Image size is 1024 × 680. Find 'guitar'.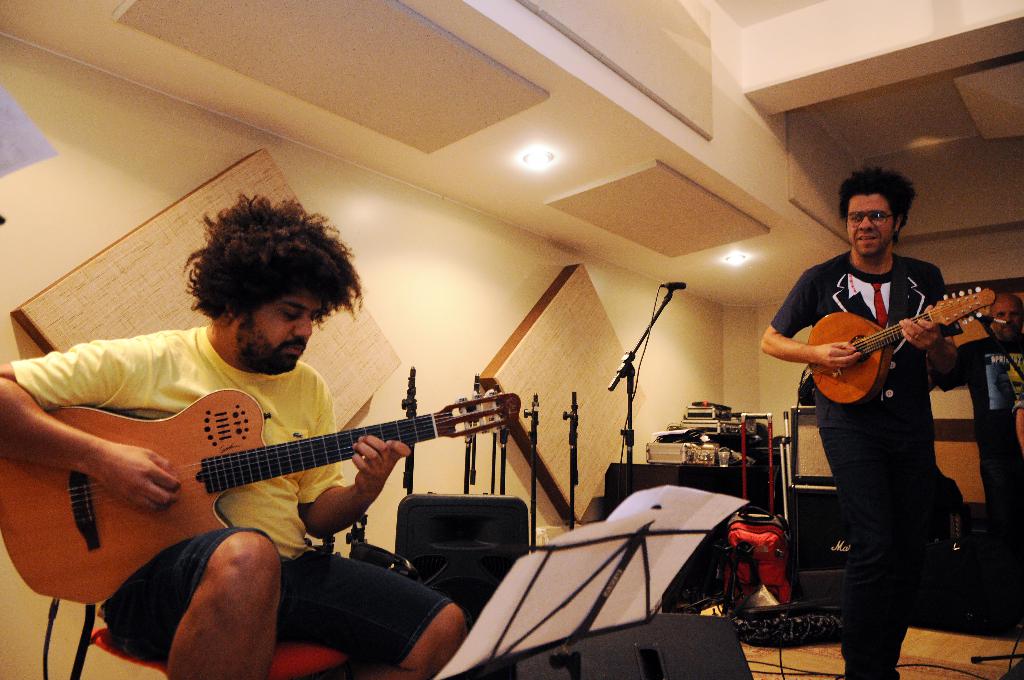
(x1=0, y1=375, x2=523, y2=604).
